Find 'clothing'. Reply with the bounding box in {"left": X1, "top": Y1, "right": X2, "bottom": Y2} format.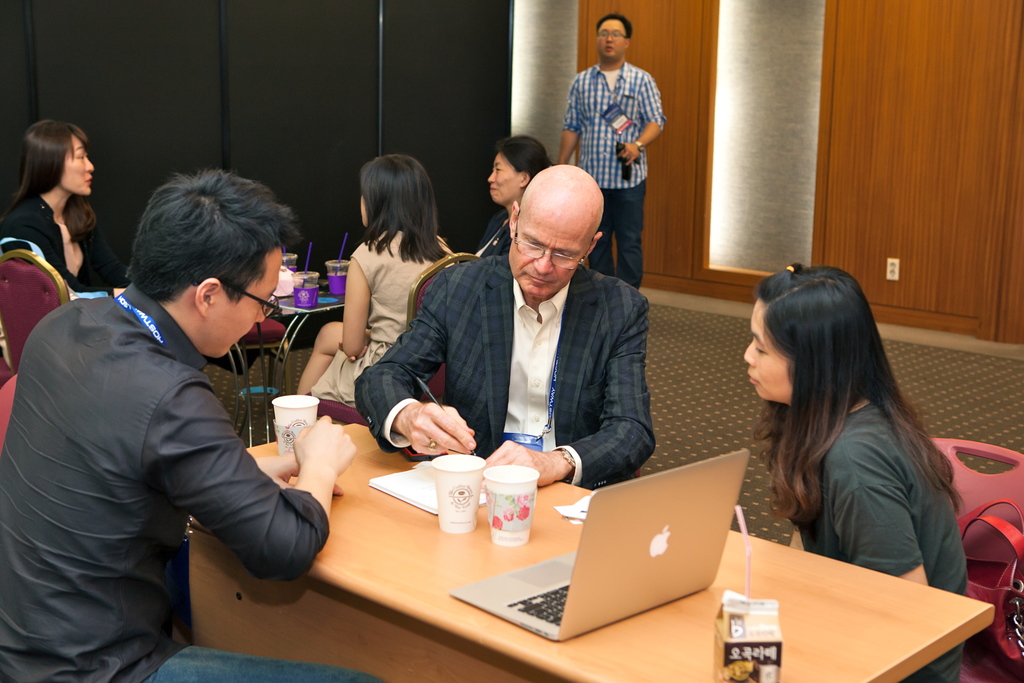
{"left": 309, "top": 224, "right": 455, "bottom": 406}.
